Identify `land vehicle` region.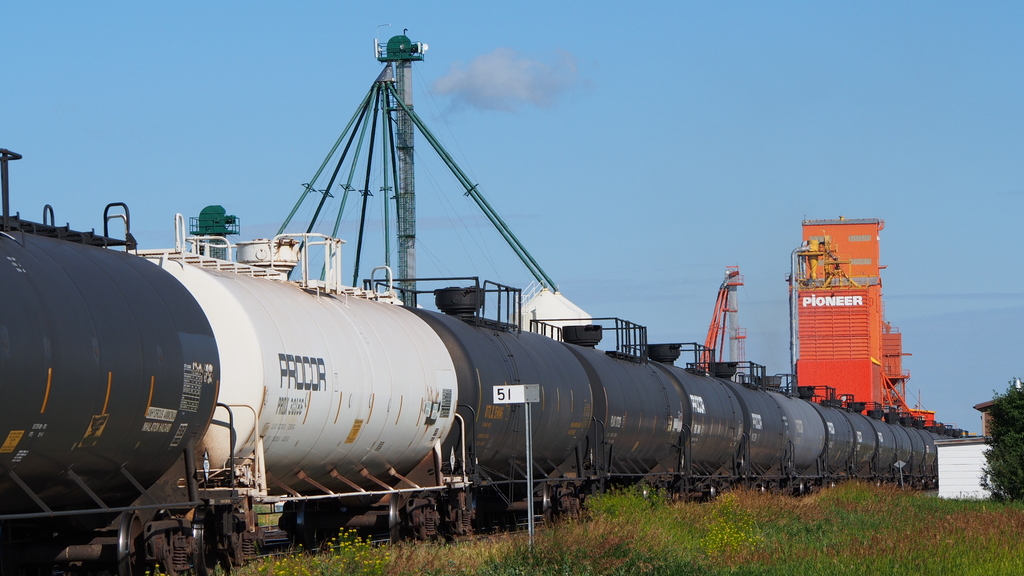
Region: (left=0, top=147, right=977, bottom=575).
